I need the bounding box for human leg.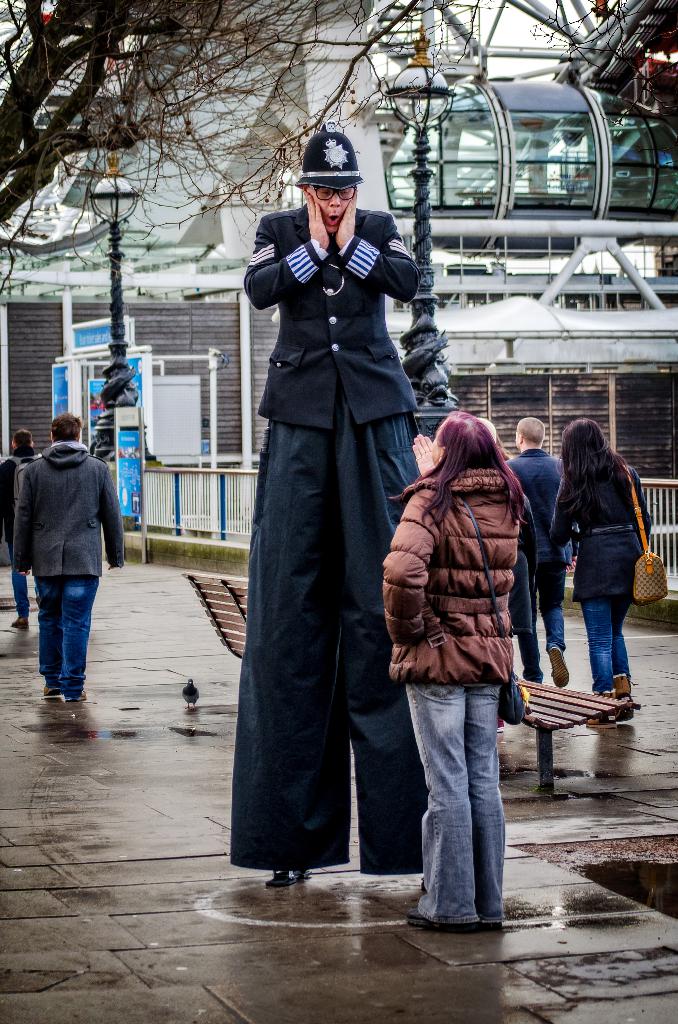
Here it is: 242,369,341,863.
